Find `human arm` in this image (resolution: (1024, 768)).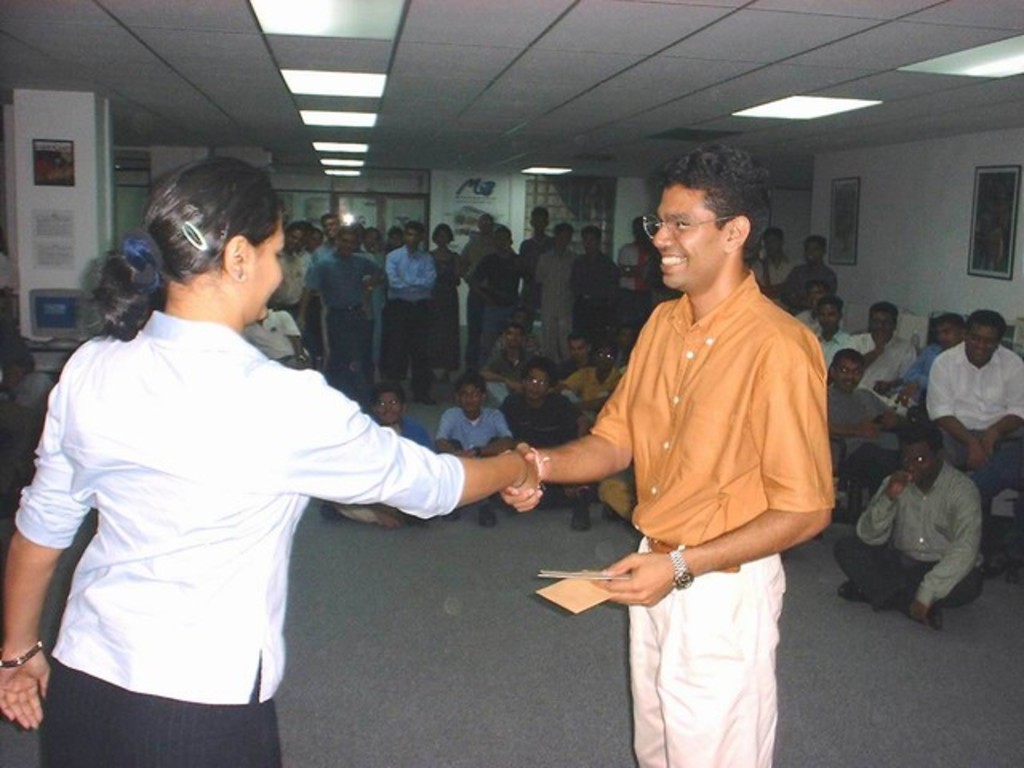
box=[395, 261, 437, 290].
